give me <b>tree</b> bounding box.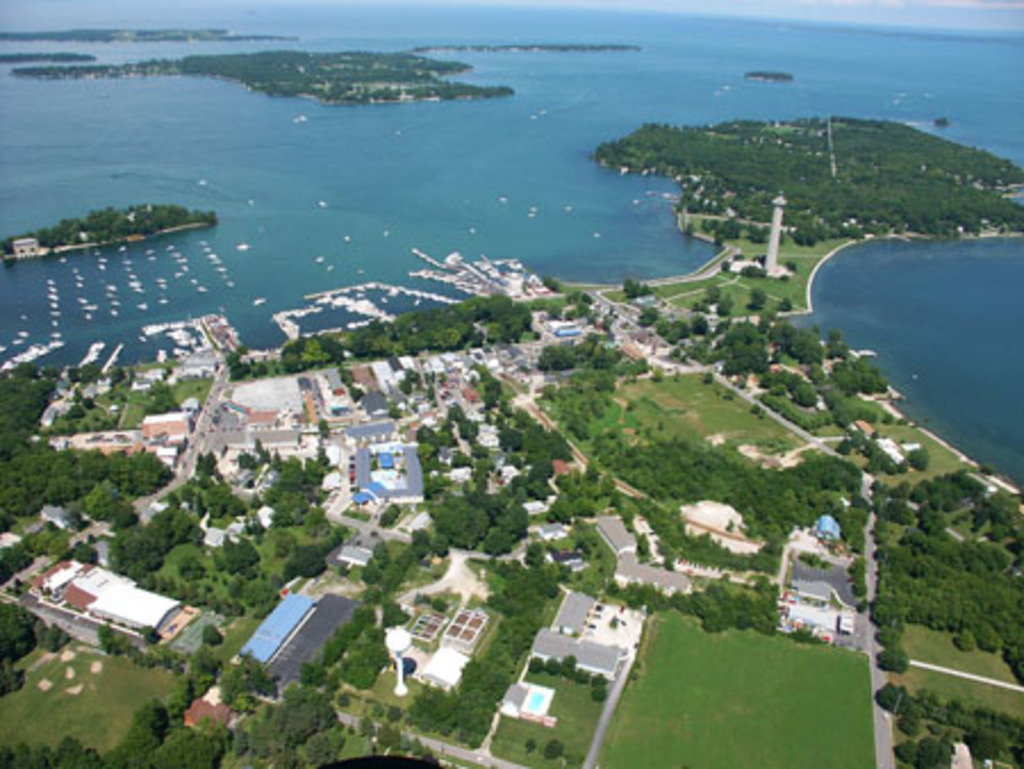
(x1=872, y1=648, x2=915, y2=676).
